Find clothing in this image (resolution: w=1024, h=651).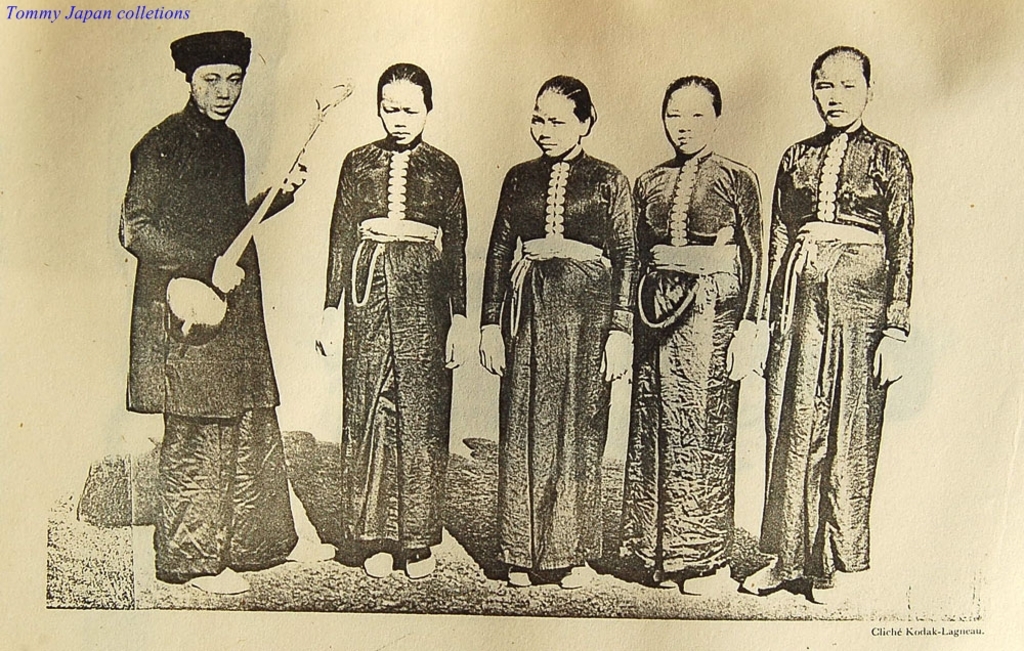
box=[154, 416, 296, 582].
